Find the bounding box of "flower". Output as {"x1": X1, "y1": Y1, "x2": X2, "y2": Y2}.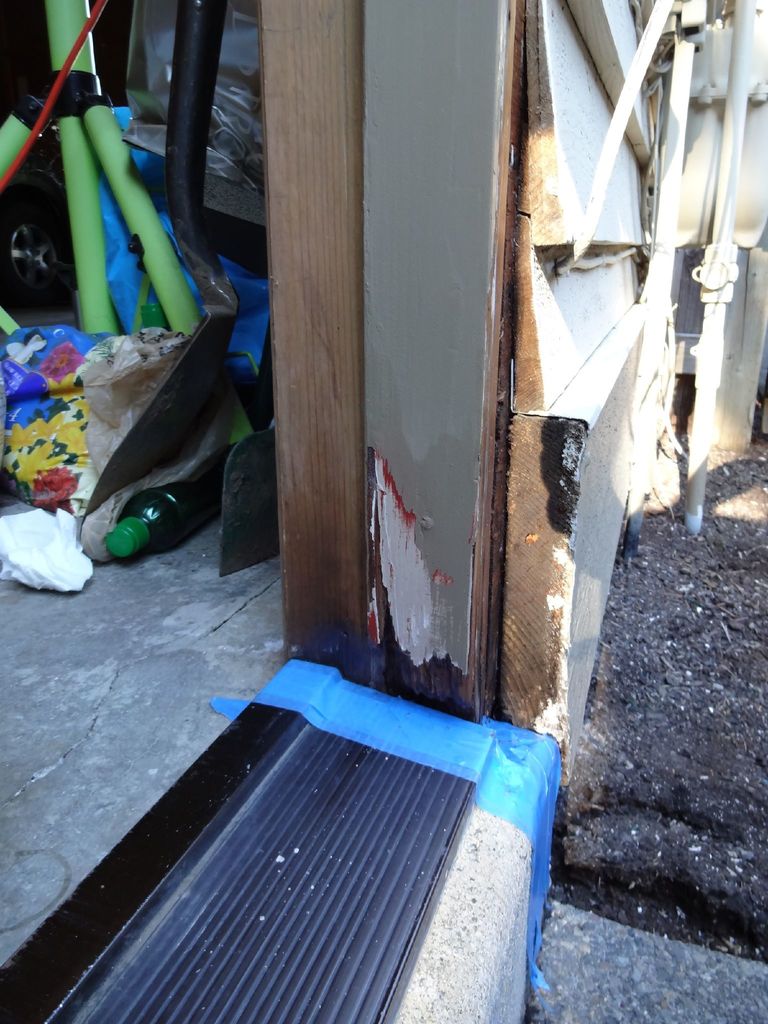
{"x1": 35, "y1": 463, "x2": 82, "y2": 509}.
